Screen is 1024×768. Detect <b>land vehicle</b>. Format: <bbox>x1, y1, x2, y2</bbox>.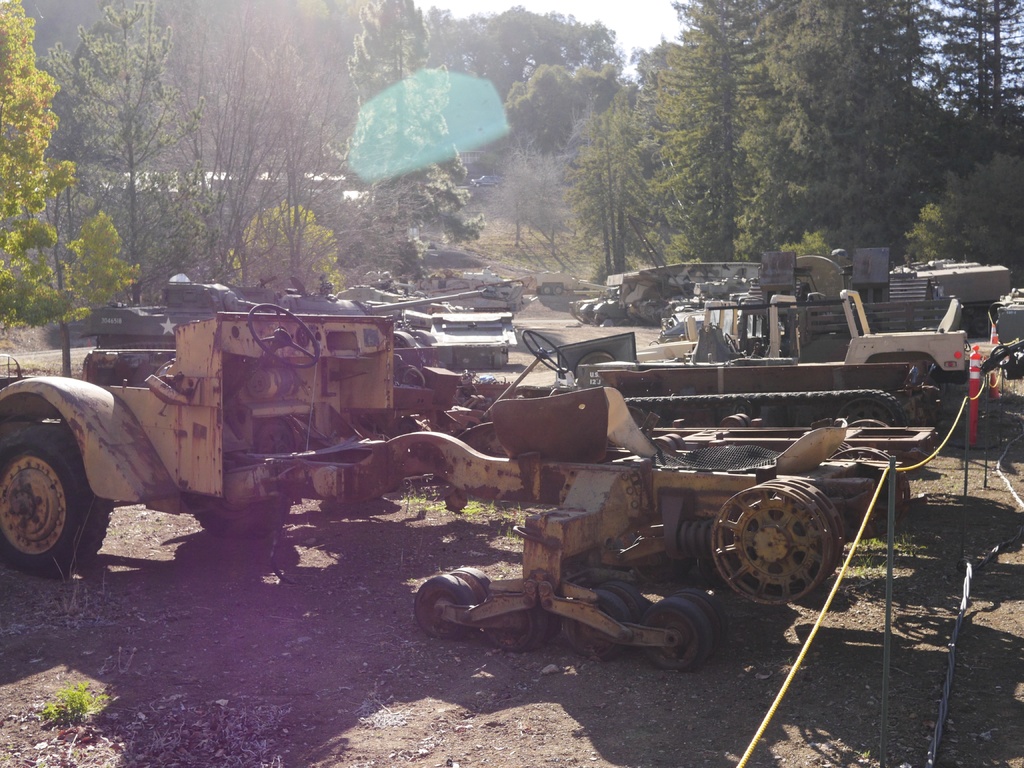
<bbox>0, 303, 909, 673</bbox>.
